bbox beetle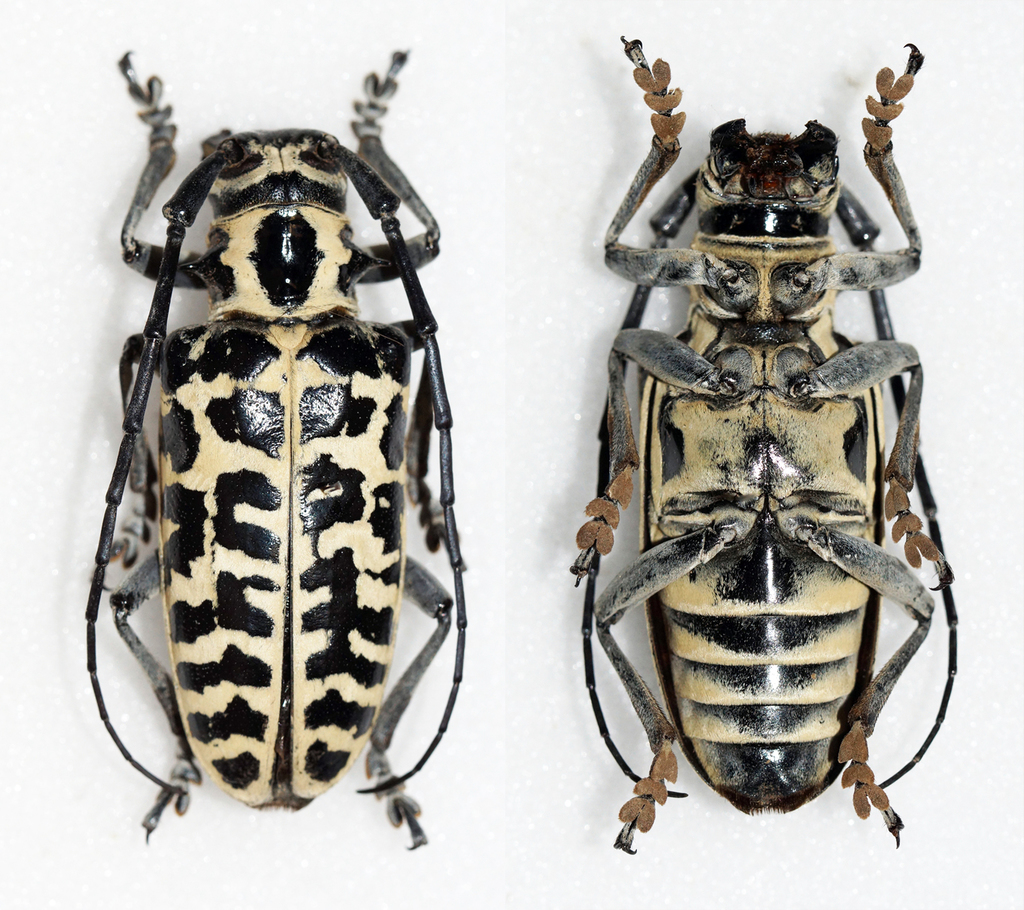
BBox(571, 42, 960, 853)
